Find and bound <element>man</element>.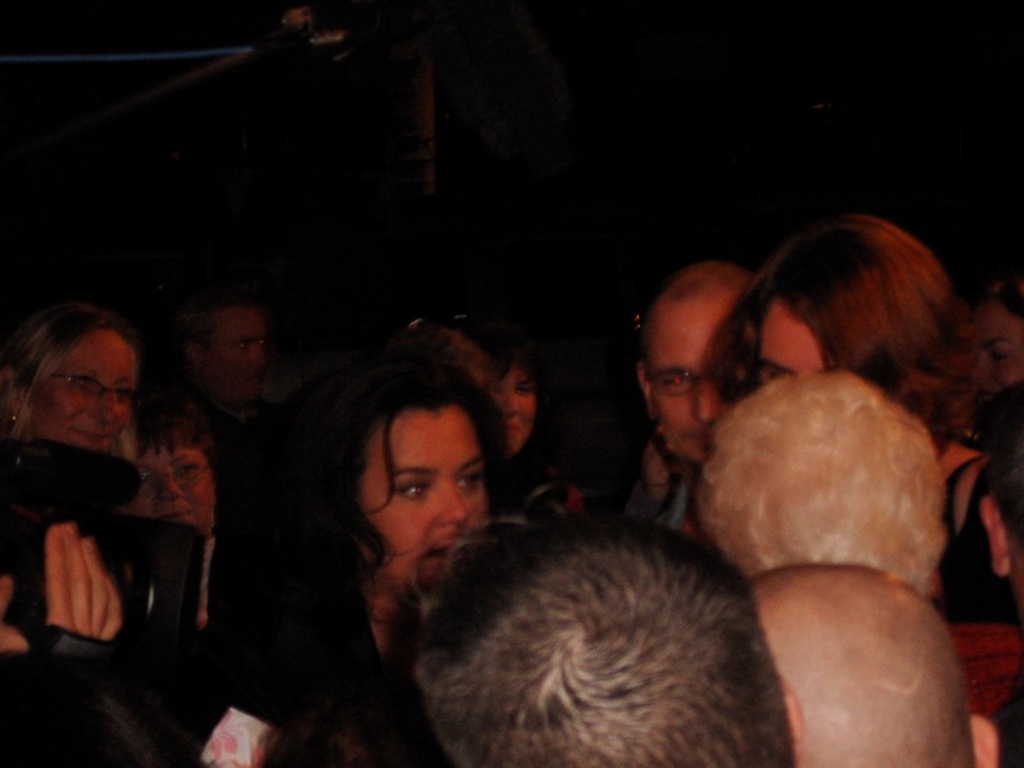
Bound: <bbox>410, 509, 803, 767</bbox>.
